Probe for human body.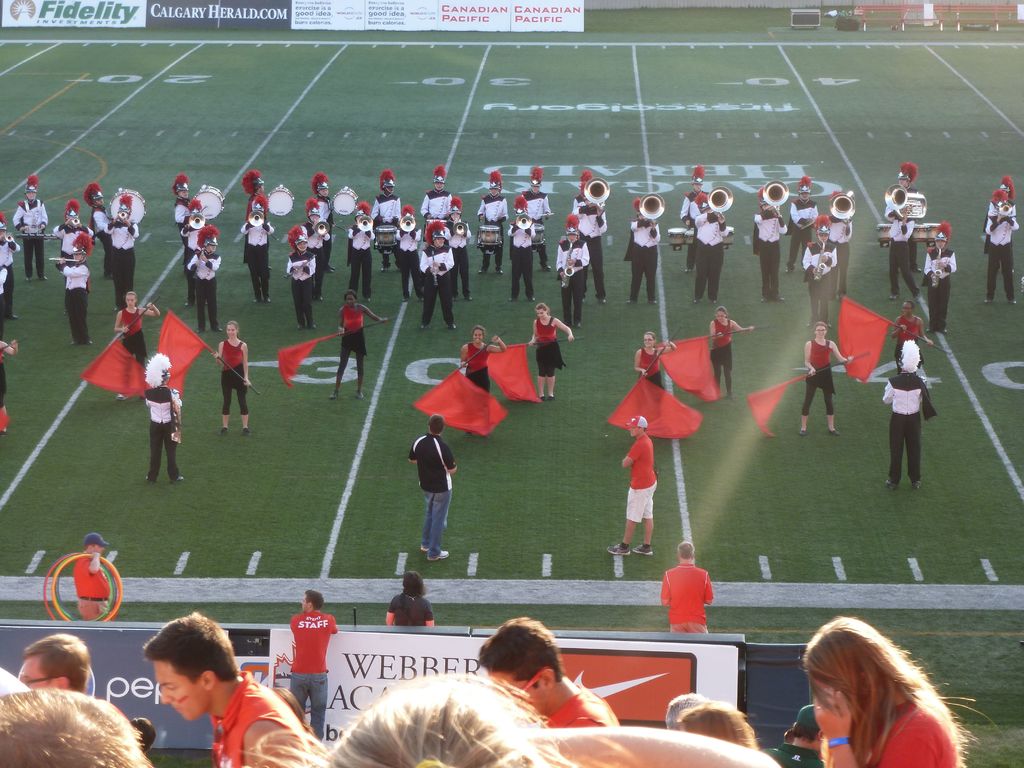
Probe result: <box>690,190,730,304</box>.
